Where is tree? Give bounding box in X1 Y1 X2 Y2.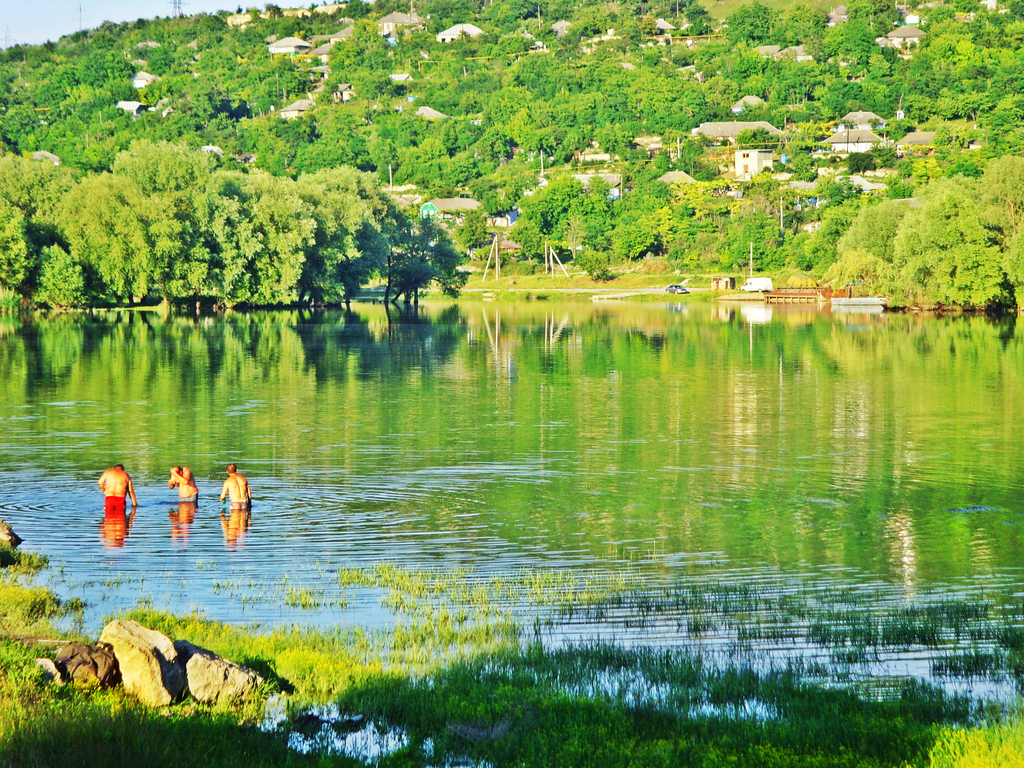
344 202 462 310.
